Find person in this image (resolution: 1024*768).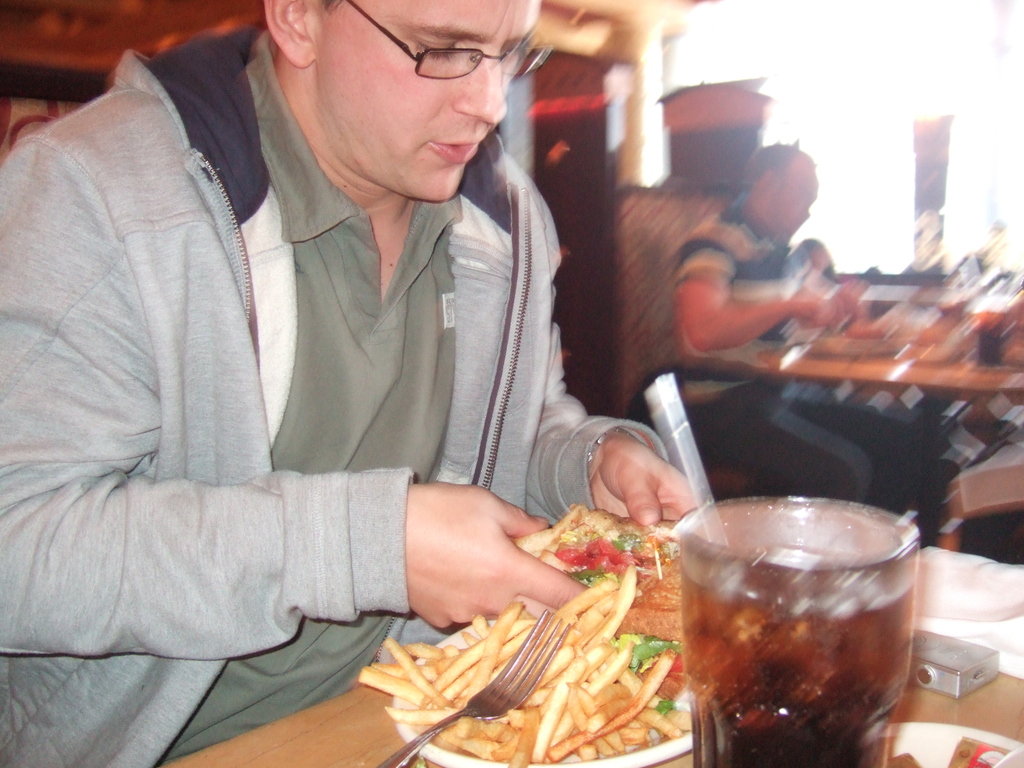
box=[652, 137, 931, 513].
